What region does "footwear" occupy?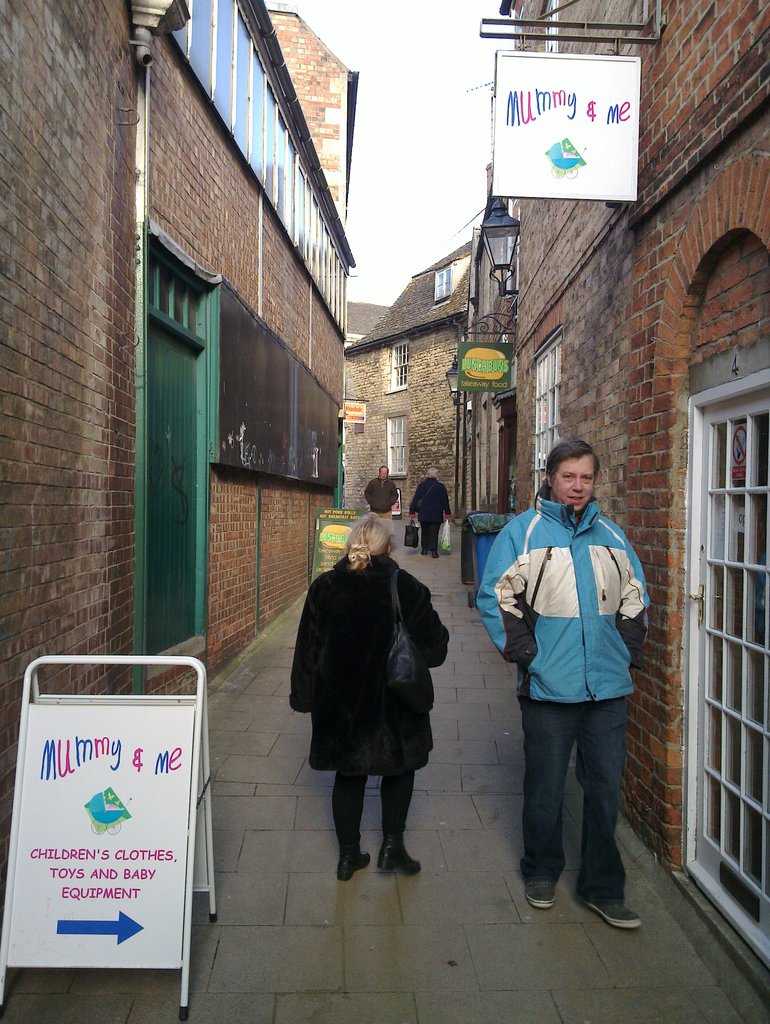
left=375, top=834, right=429, bottom=875.
